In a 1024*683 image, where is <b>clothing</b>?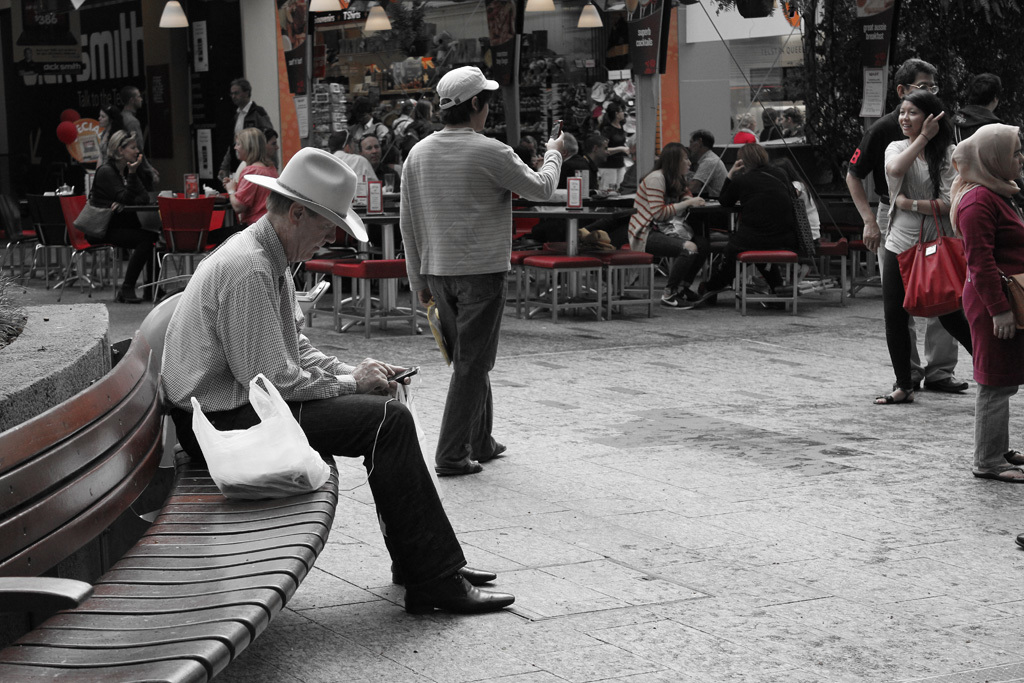
bbox(94, 126, 113, 163).
